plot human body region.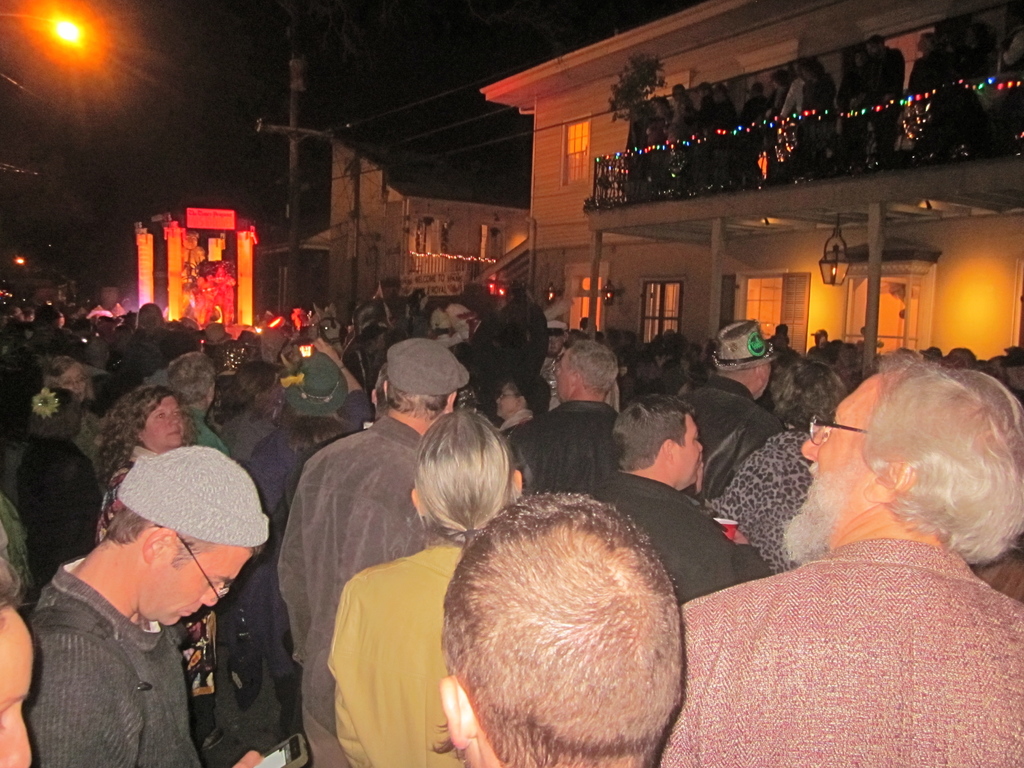
Plotted at 836, 38, 869, 168.
